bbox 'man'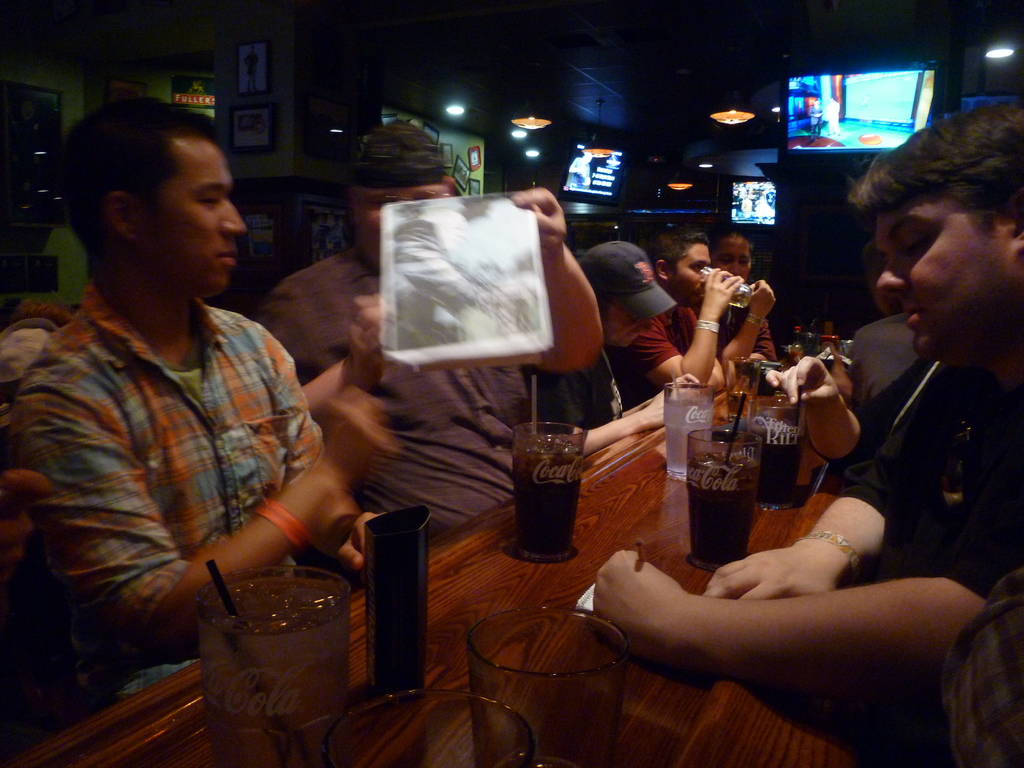
box(648, 221, 732, 386)
